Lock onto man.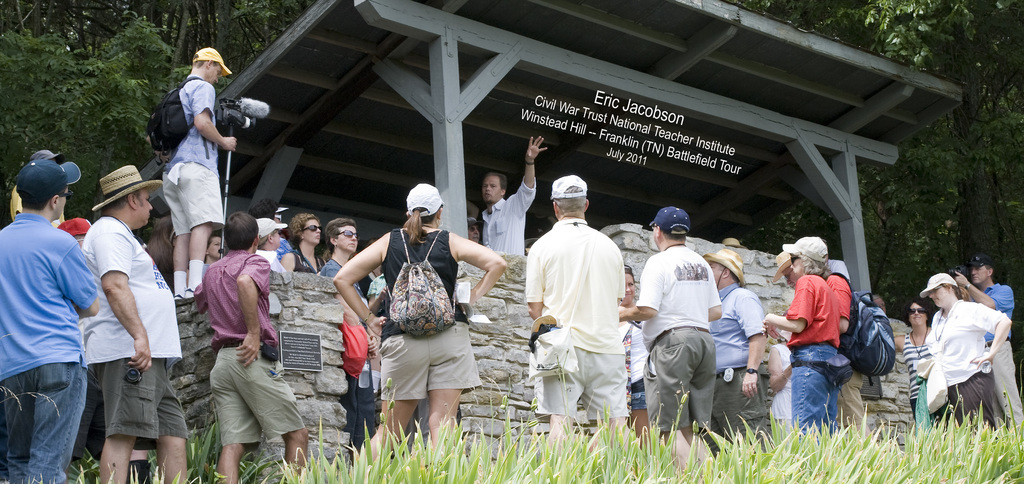
Locked: bbox(194, 213, 311, 483).
